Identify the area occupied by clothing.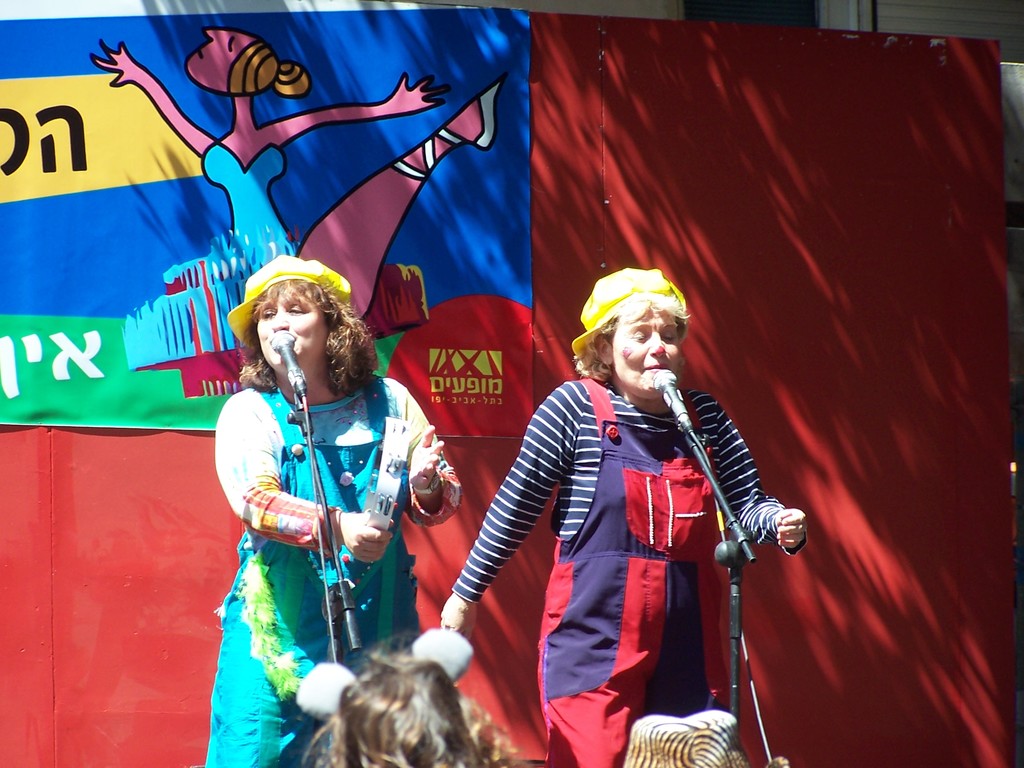
Area: BBox(199, 373, 465, 767).
